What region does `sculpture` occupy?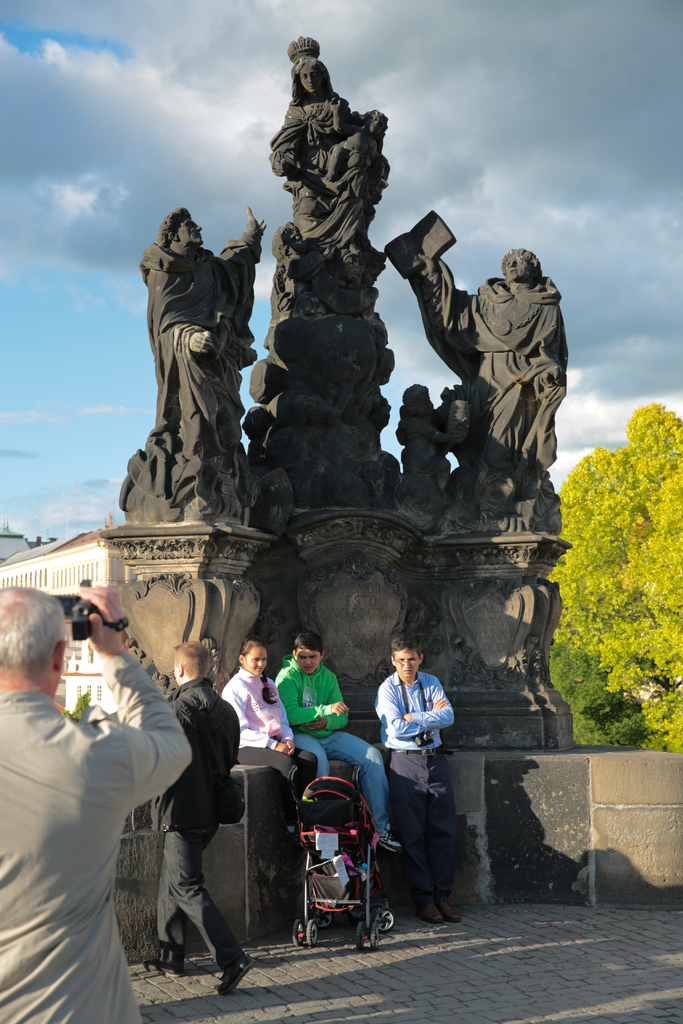
(397,205,566,527).
